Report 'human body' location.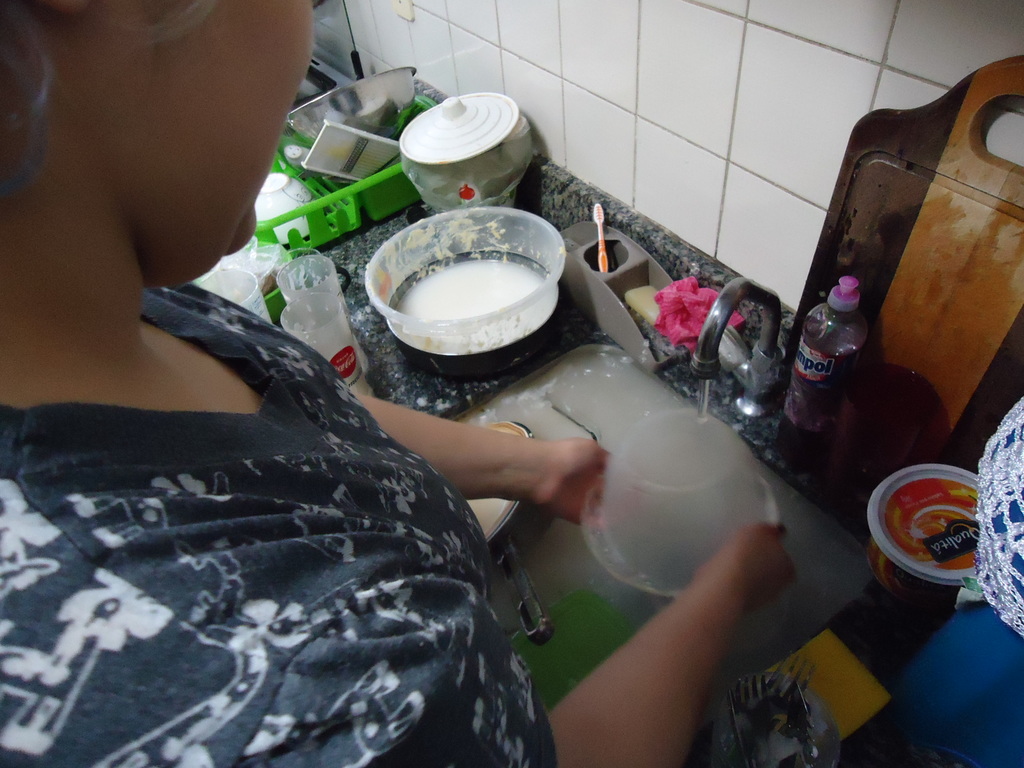
Report: x1=0 y1=0 x2=799 y2=767.
